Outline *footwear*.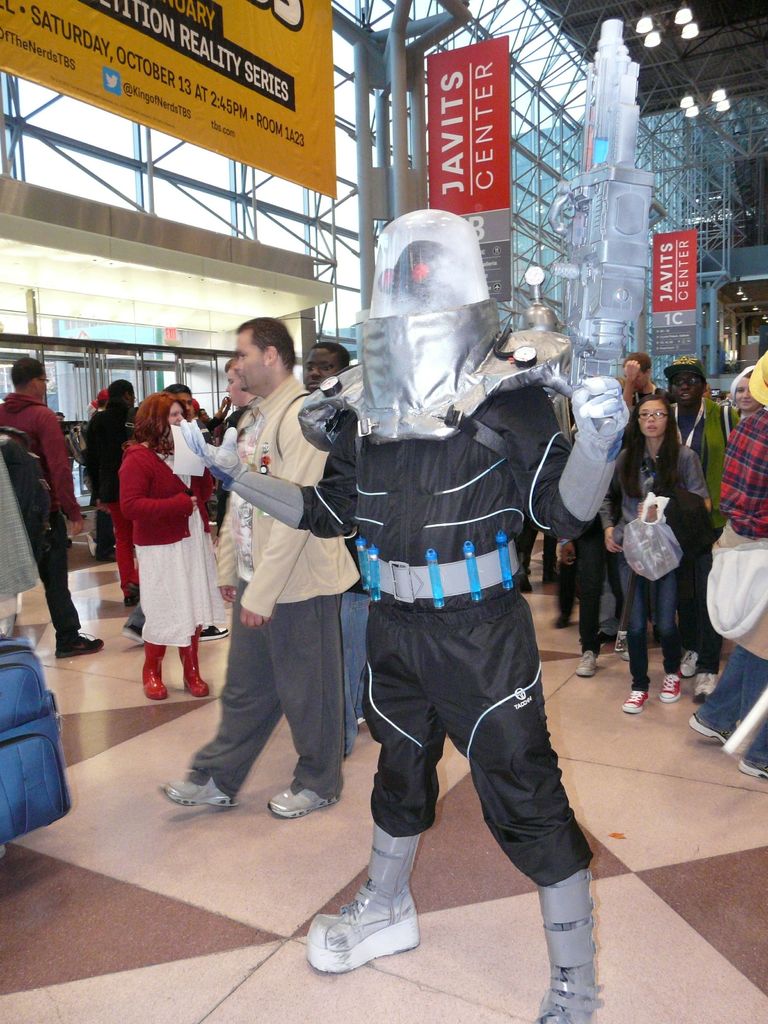
Outline: <bbox>732, 644, 767, 783</bbox>.
